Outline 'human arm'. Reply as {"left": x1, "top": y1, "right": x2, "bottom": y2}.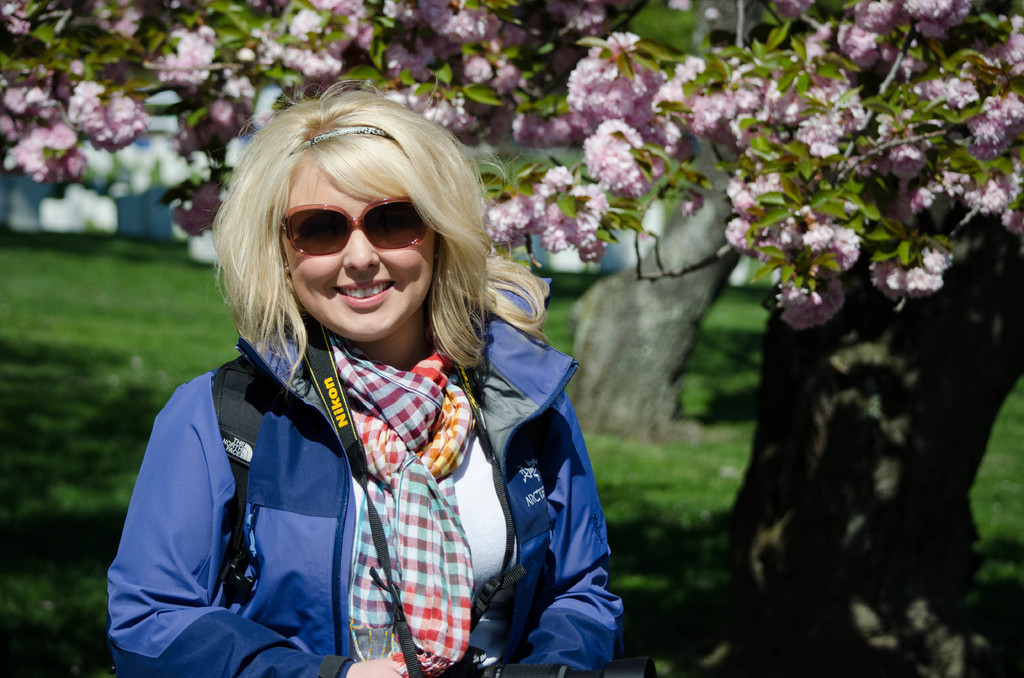
{"left": 522, "top": 389, "right": 623, "bottom": 677}.
